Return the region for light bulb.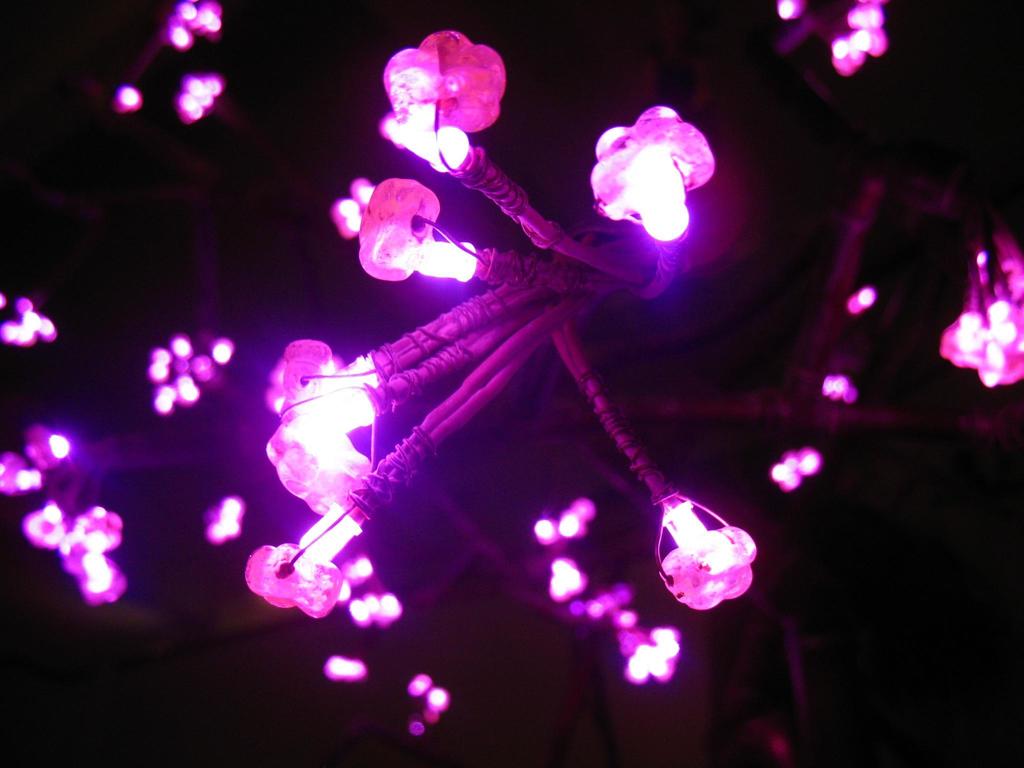
<region>657, 492, 756, 616</region>.
